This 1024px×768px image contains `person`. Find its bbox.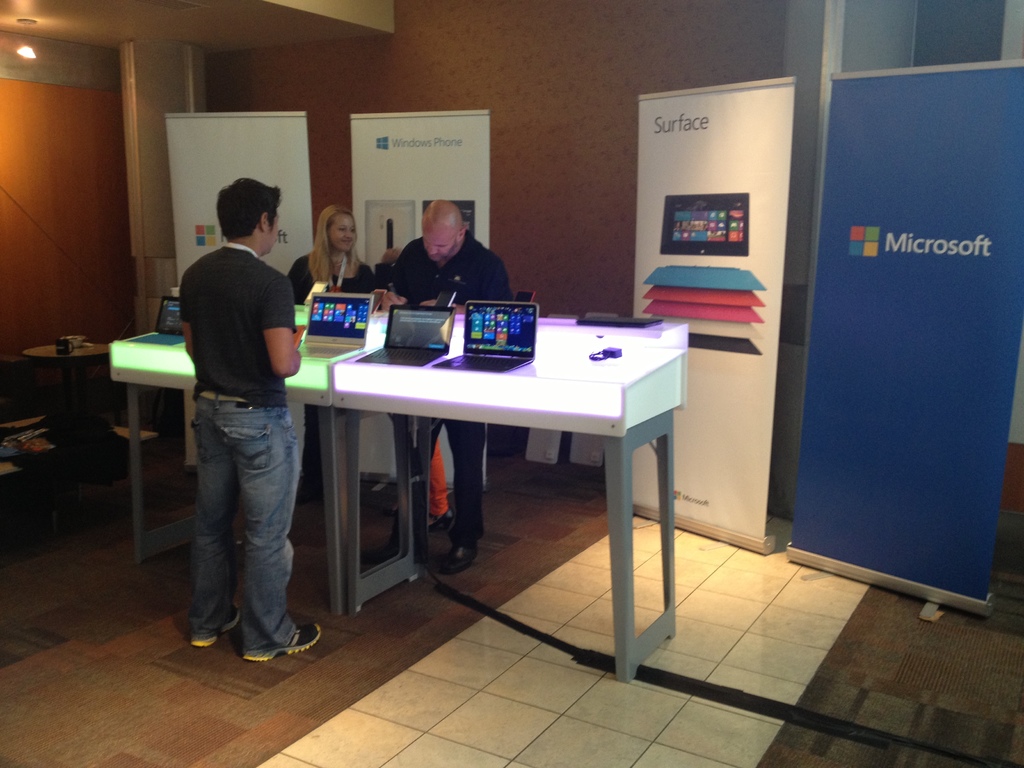
select_region(388, 198, 514, 575).
